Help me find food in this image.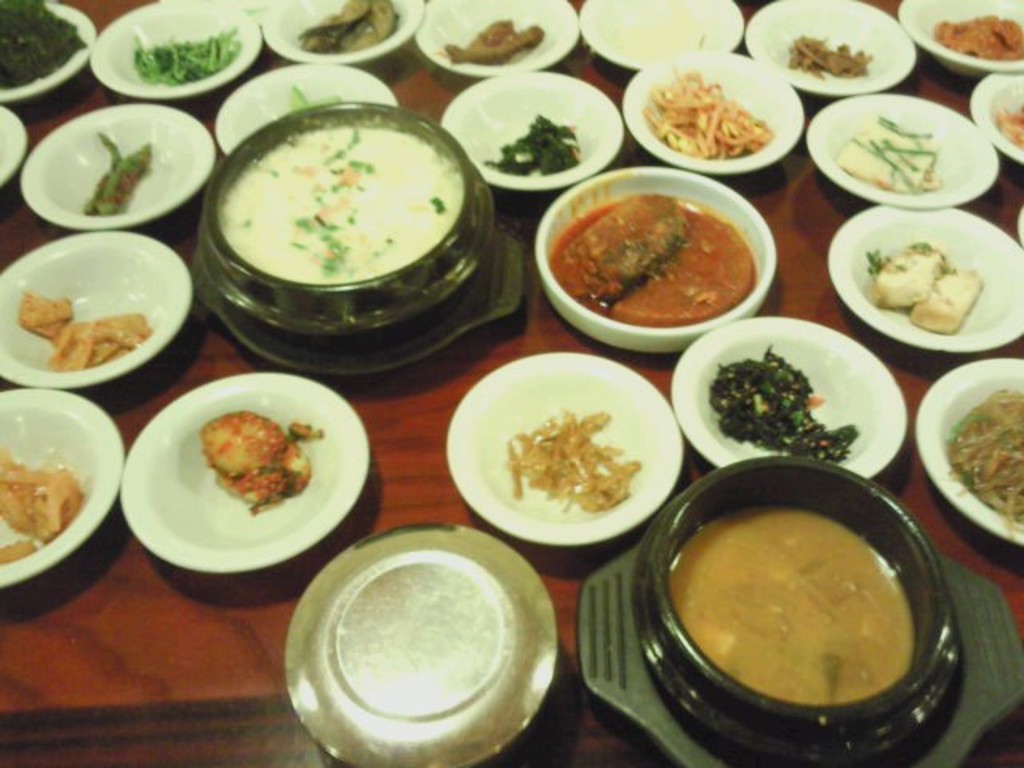
Found it: box=[699, 344, 862, 466].
